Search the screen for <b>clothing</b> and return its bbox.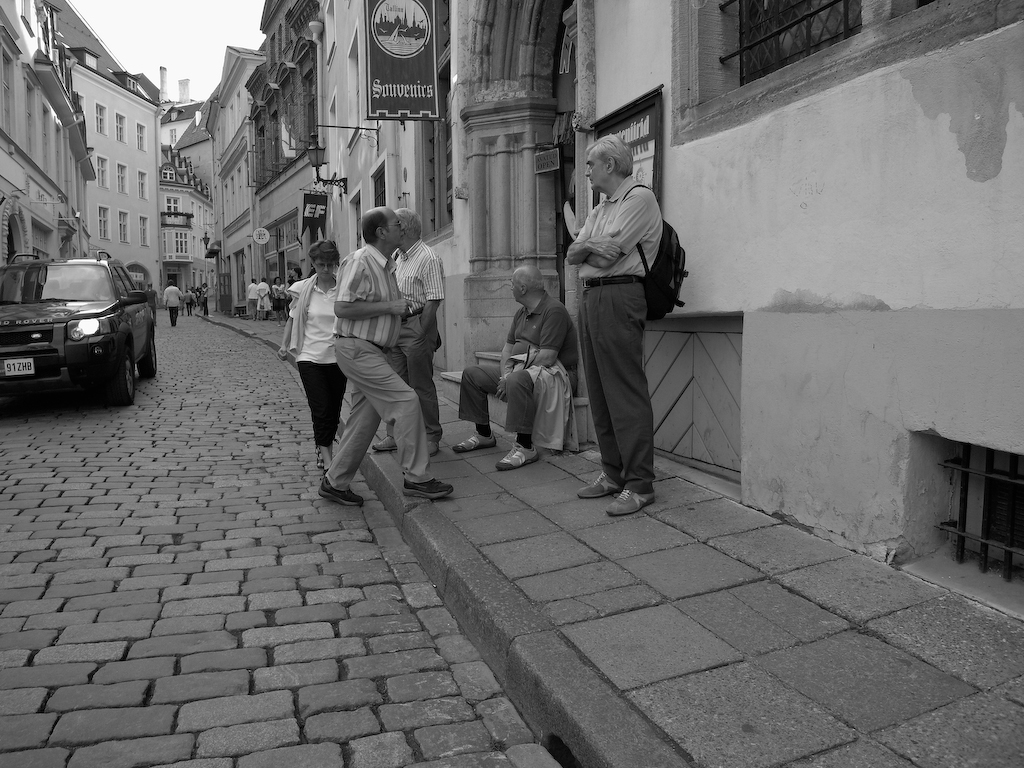
Found: x1=198, y1=285, x2=208, y2=313.
